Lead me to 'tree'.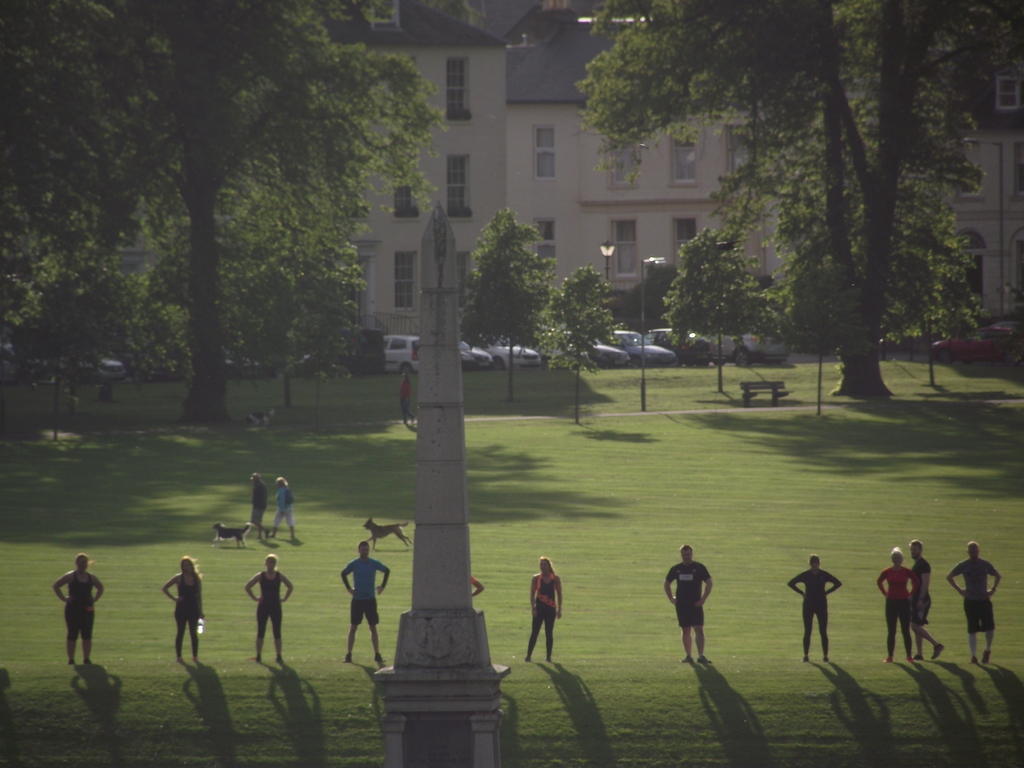
Lead to pyautogui.locateOnScreen(0, 219, 187, 440).
